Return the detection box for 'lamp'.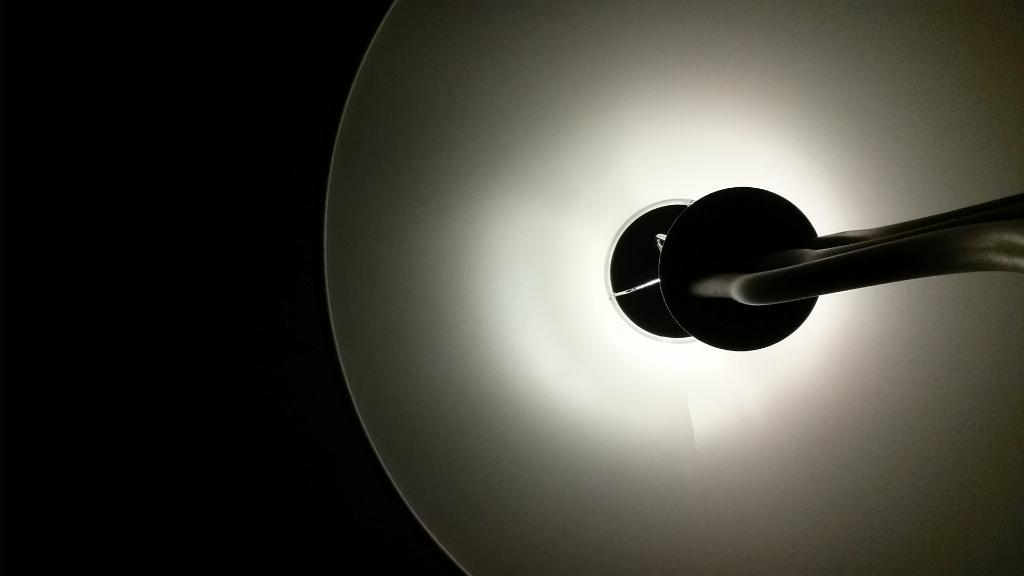
bbox=[292, 0, 1023, 539].
